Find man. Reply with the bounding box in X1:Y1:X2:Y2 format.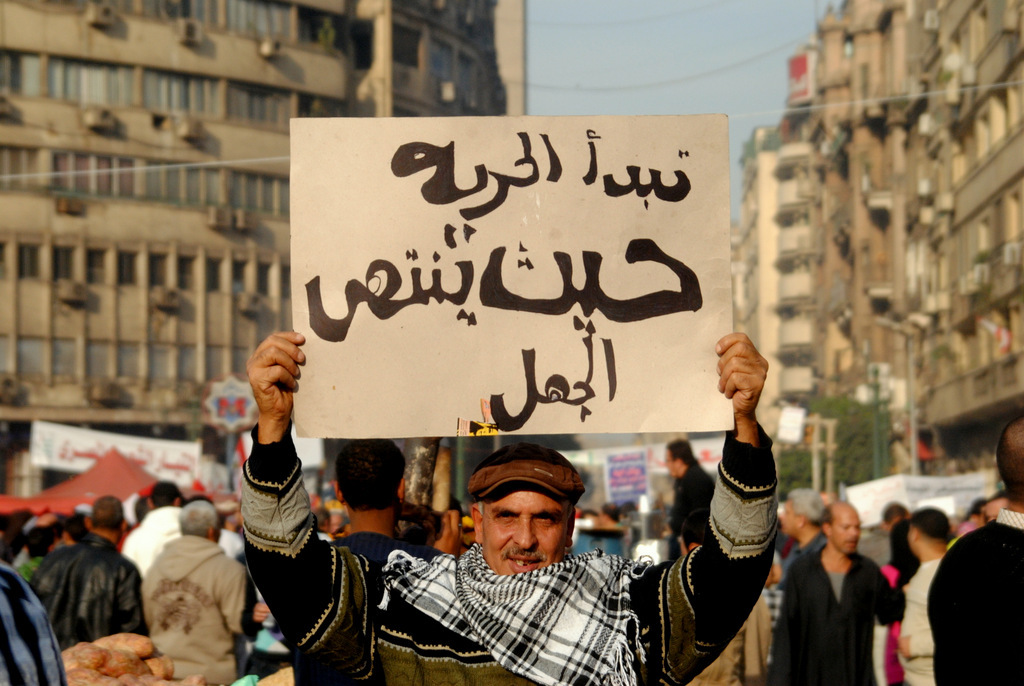
232:321:771:685.
